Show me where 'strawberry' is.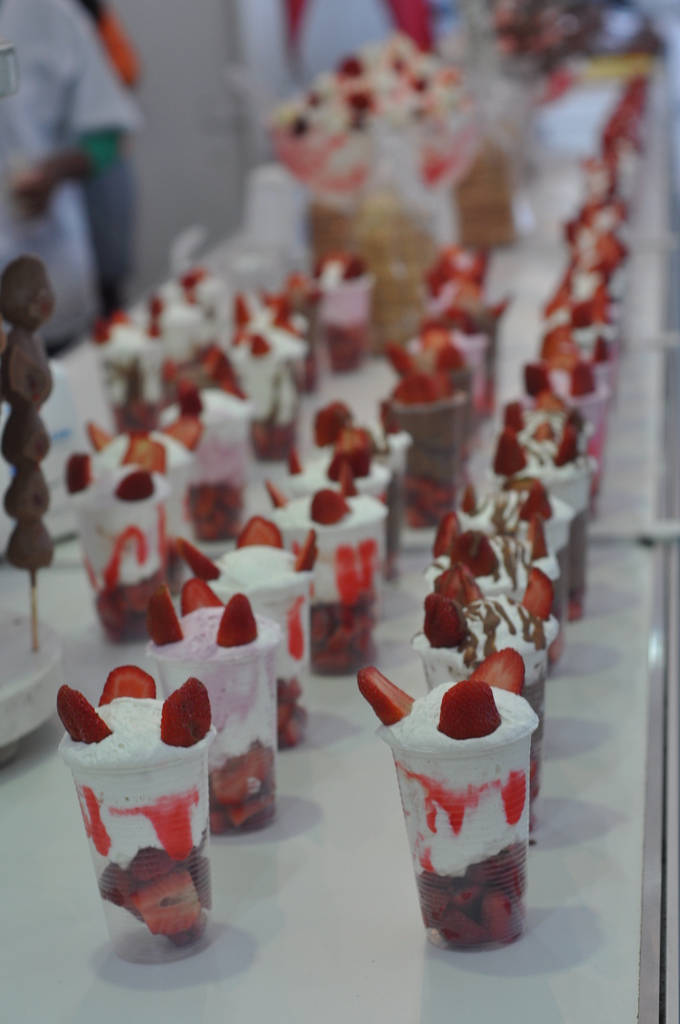
'strawberry' is at bbox=[297, 531, 321, 570].
